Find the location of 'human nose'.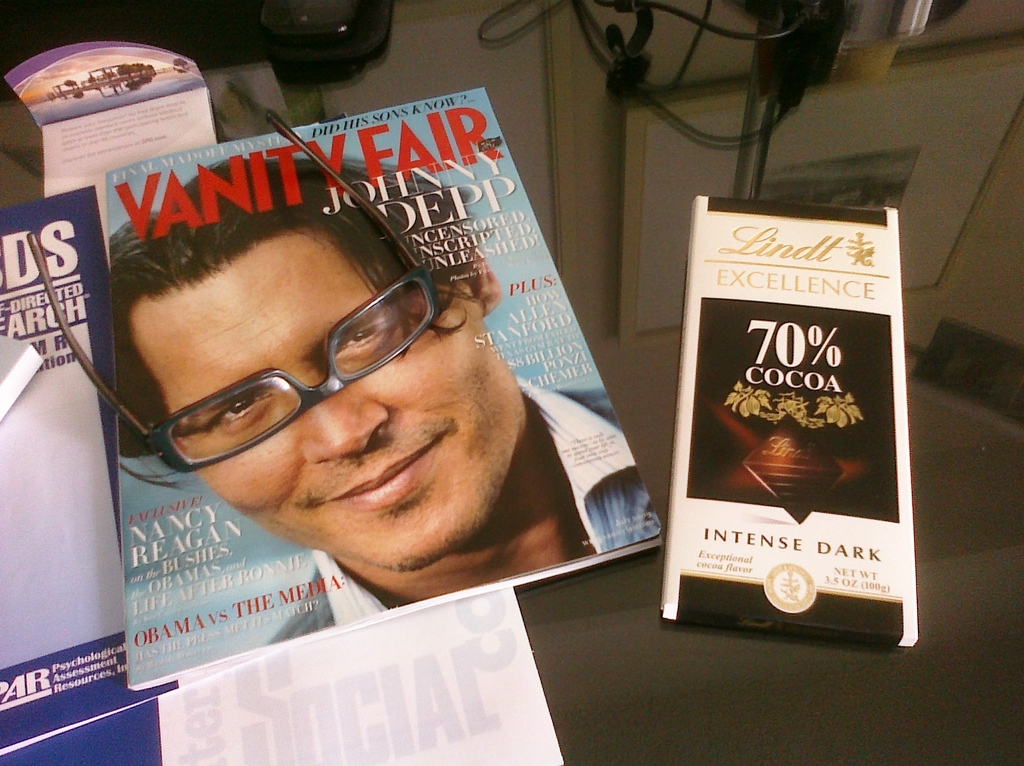
Location: <region>282, 394, 386, 466</region>.
